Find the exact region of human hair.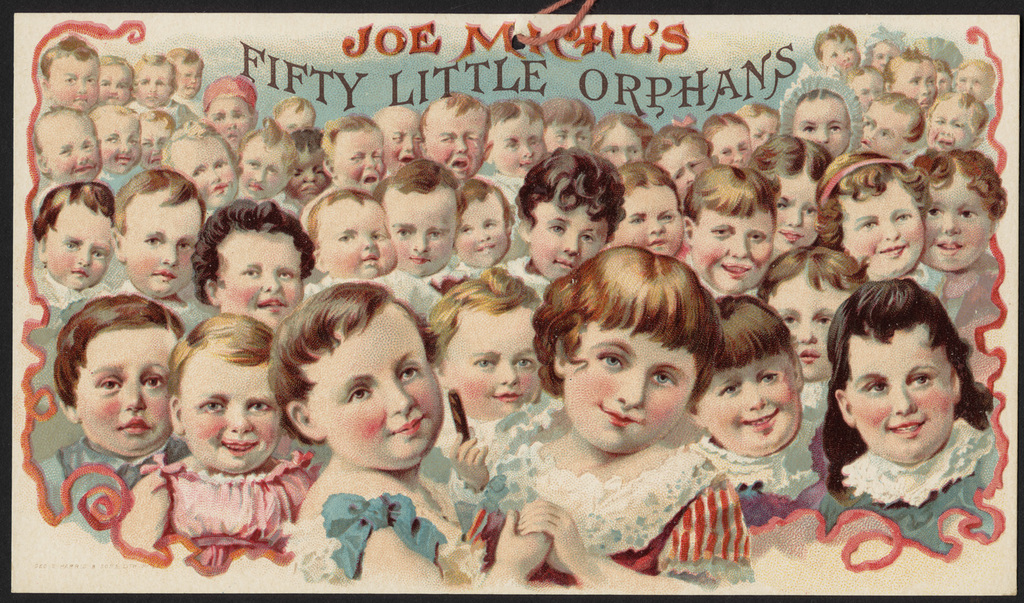
Exact region: (x1=33, y1=178, x2=113, y2=239).
